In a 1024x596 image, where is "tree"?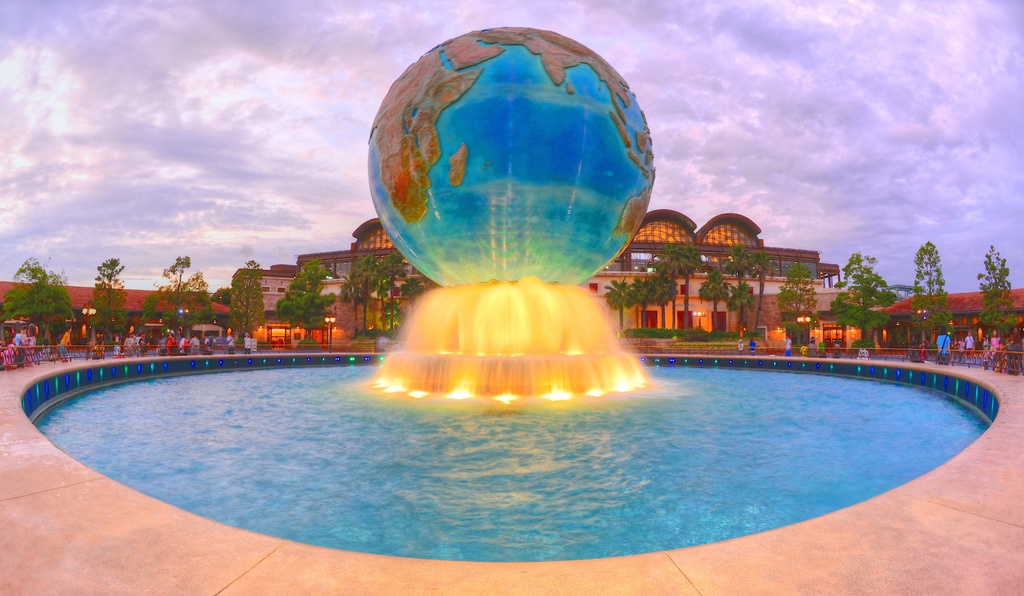
[left=831, top=250, right=892, bottom=335].
